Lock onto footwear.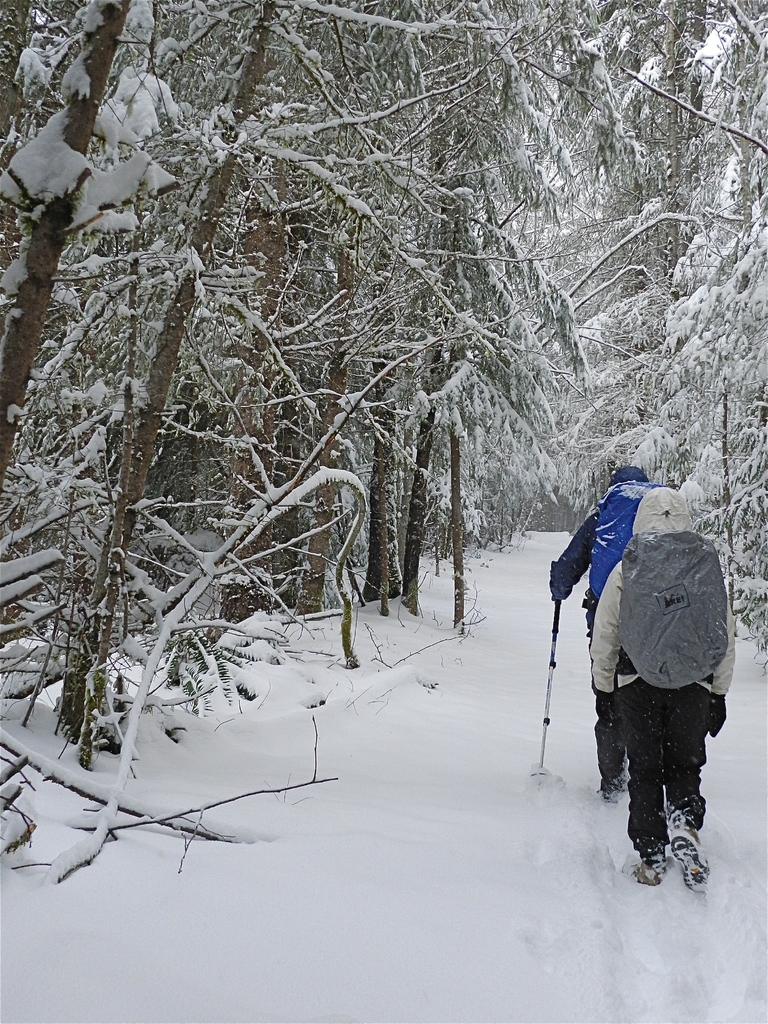
Locked: <region>630, 862, 660, 886</region>.
